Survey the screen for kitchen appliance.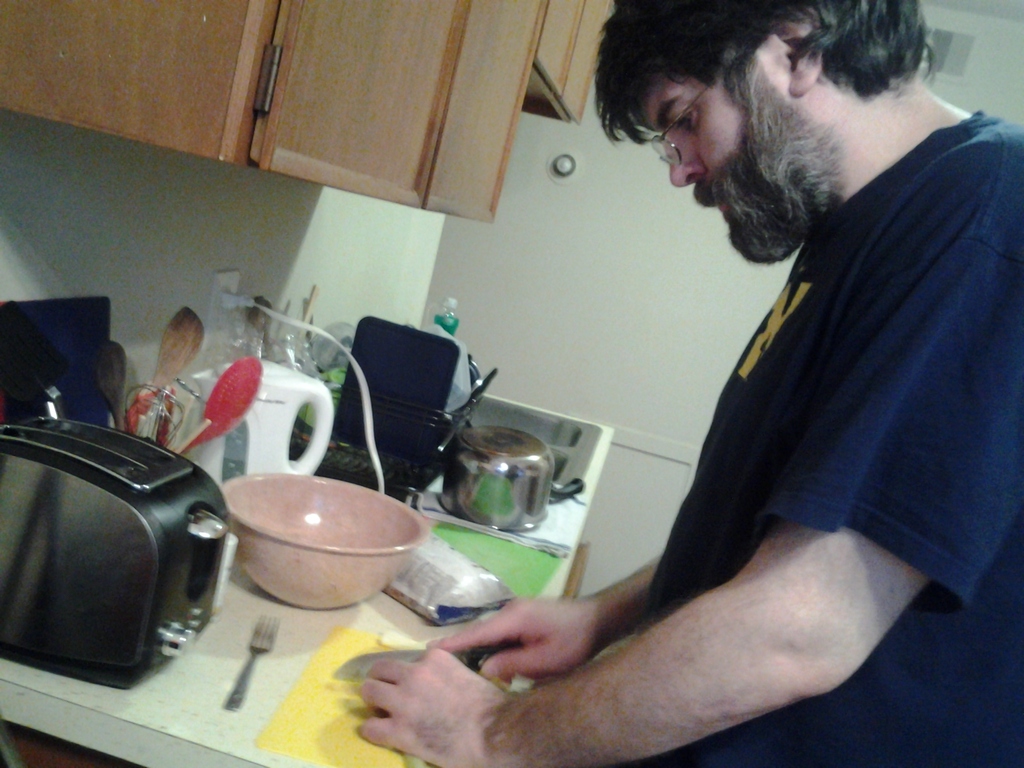
Survey found: (left=0, top=399, right=229, bottom=688).
